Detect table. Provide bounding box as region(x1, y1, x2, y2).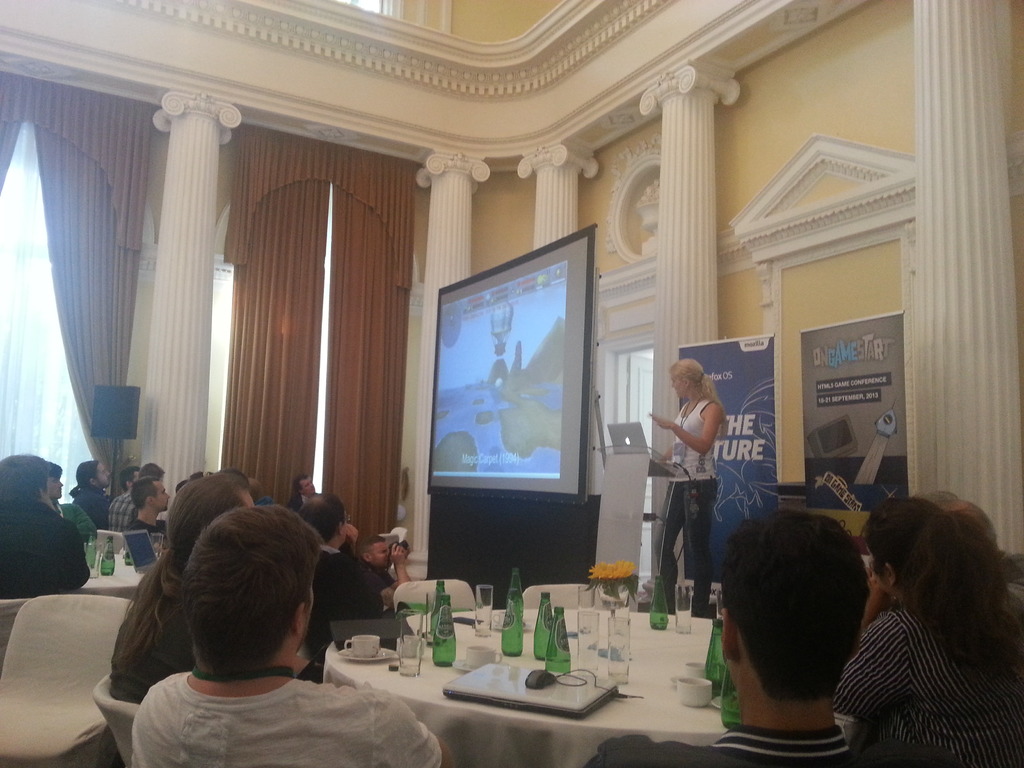
region(0, 538, 174, 680).
